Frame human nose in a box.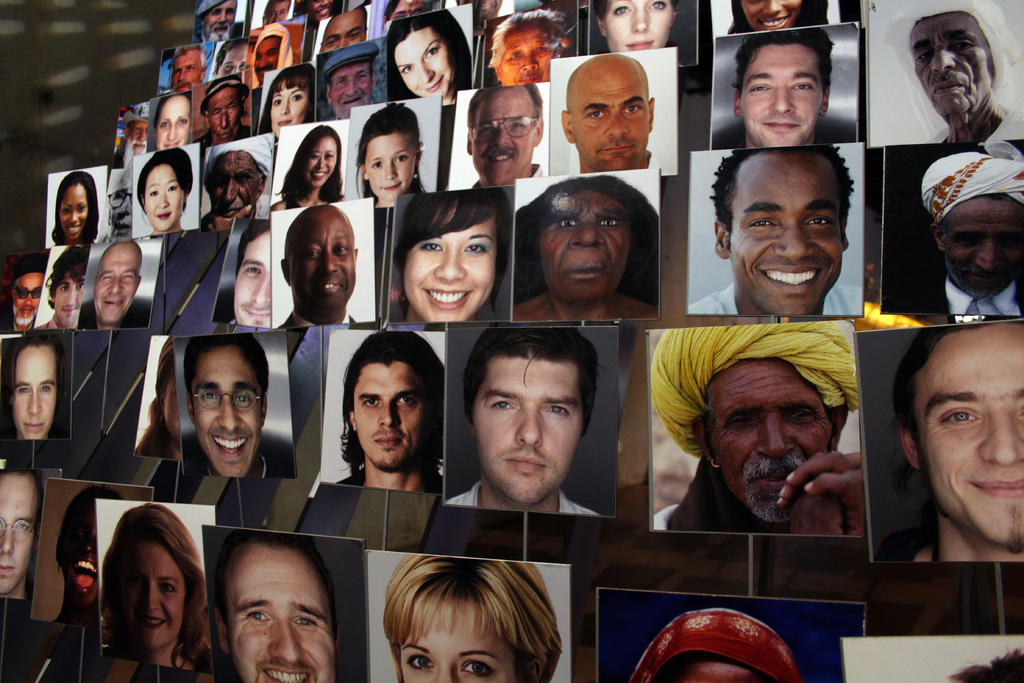
rect(777, 231, 811, 263).
